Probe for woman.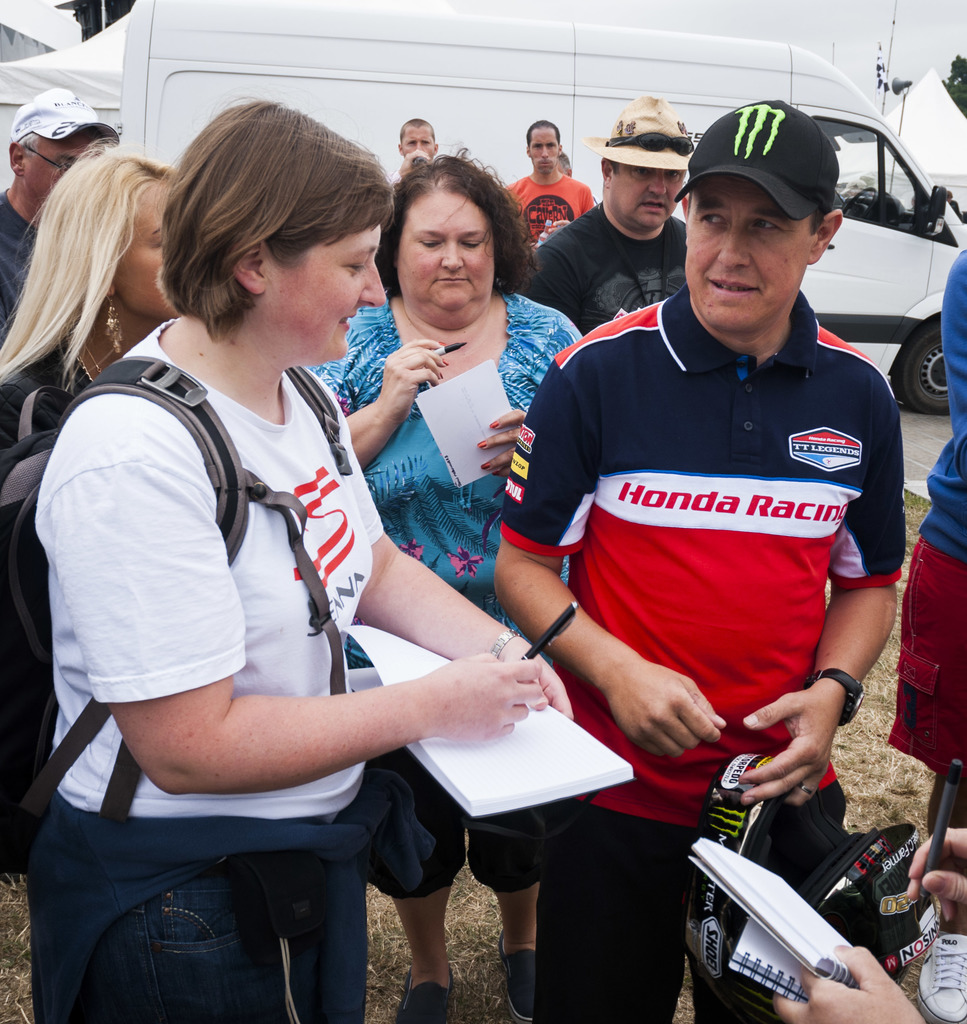
Probe result: (0,146,186,881).
